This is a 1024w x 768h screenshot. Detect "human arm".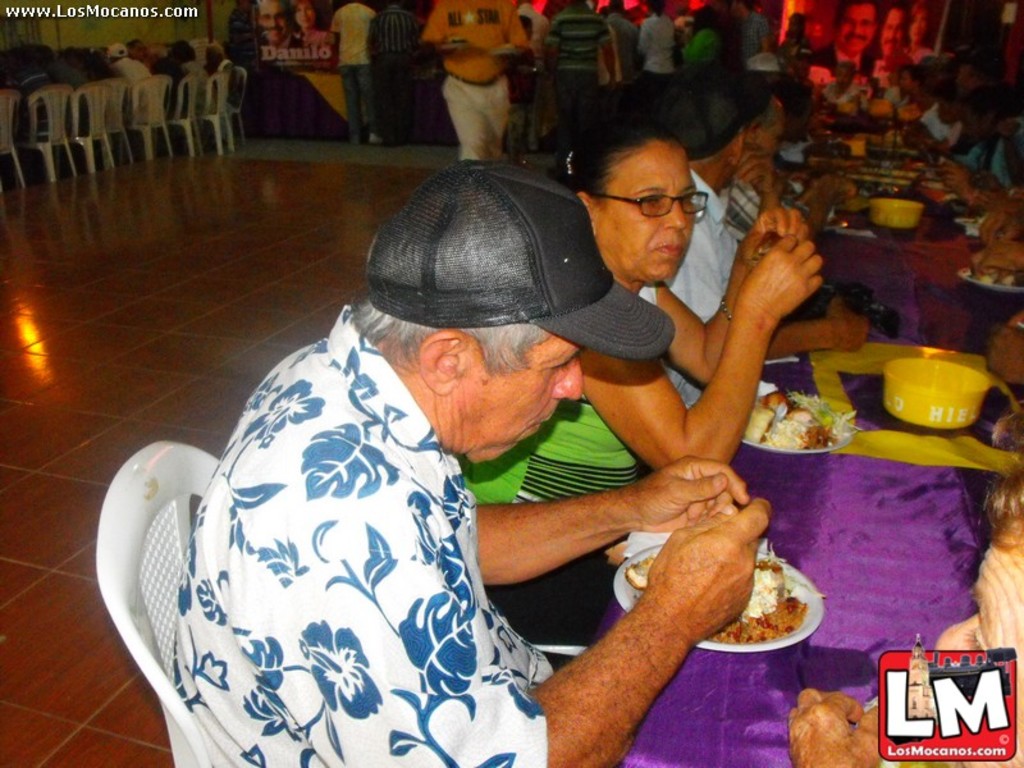
x1=599 y1=20 x2=626 y2=97.
